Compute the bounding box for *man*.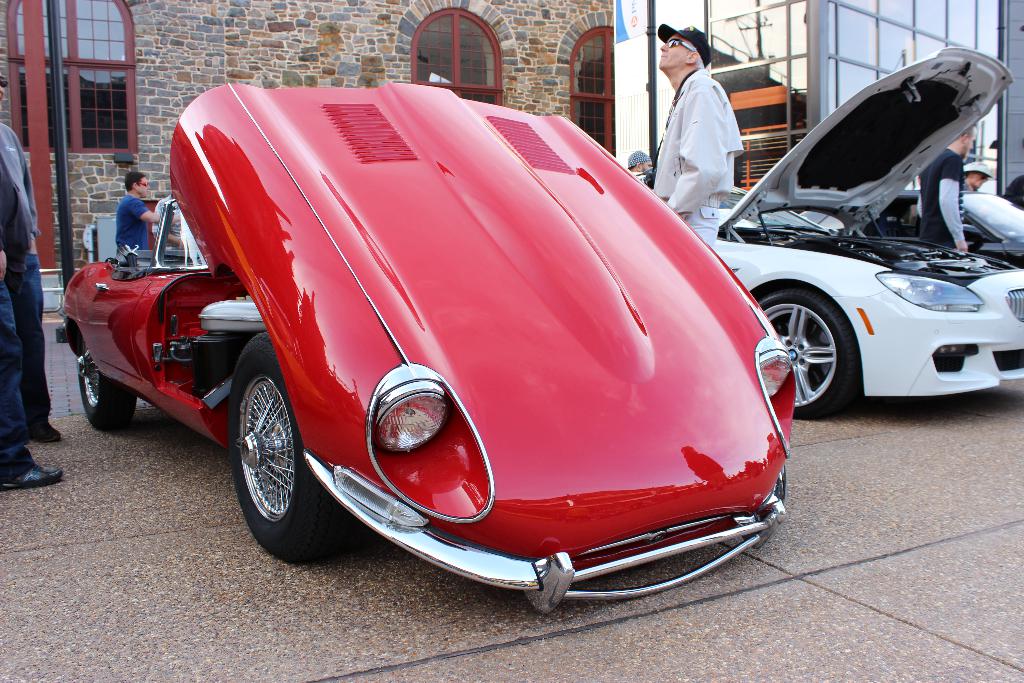
x1=0, y1=70, x2=67, y2=445.
